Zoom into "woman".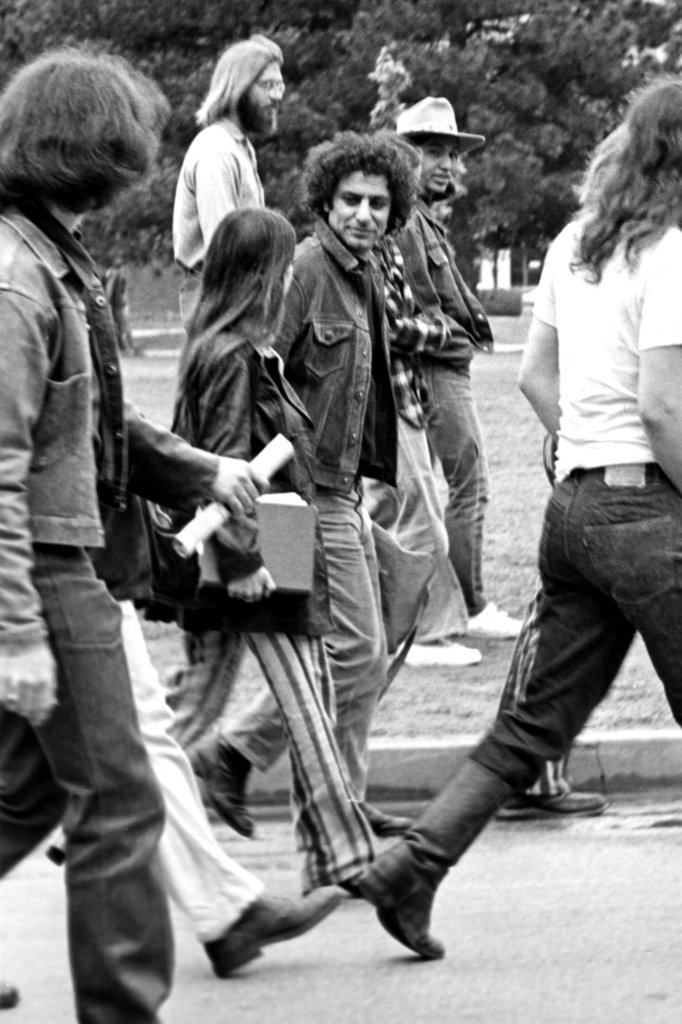
Zoom target: (347, 76, 681, 959).
